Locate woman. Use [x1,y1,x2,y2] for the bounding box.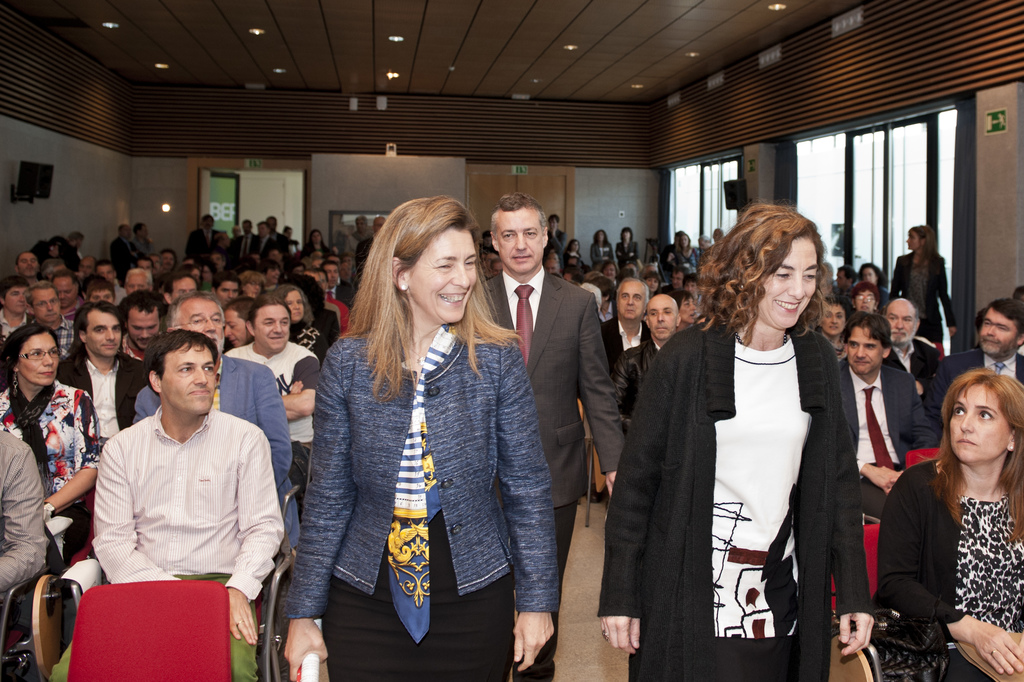
[876,366,1023,681].
